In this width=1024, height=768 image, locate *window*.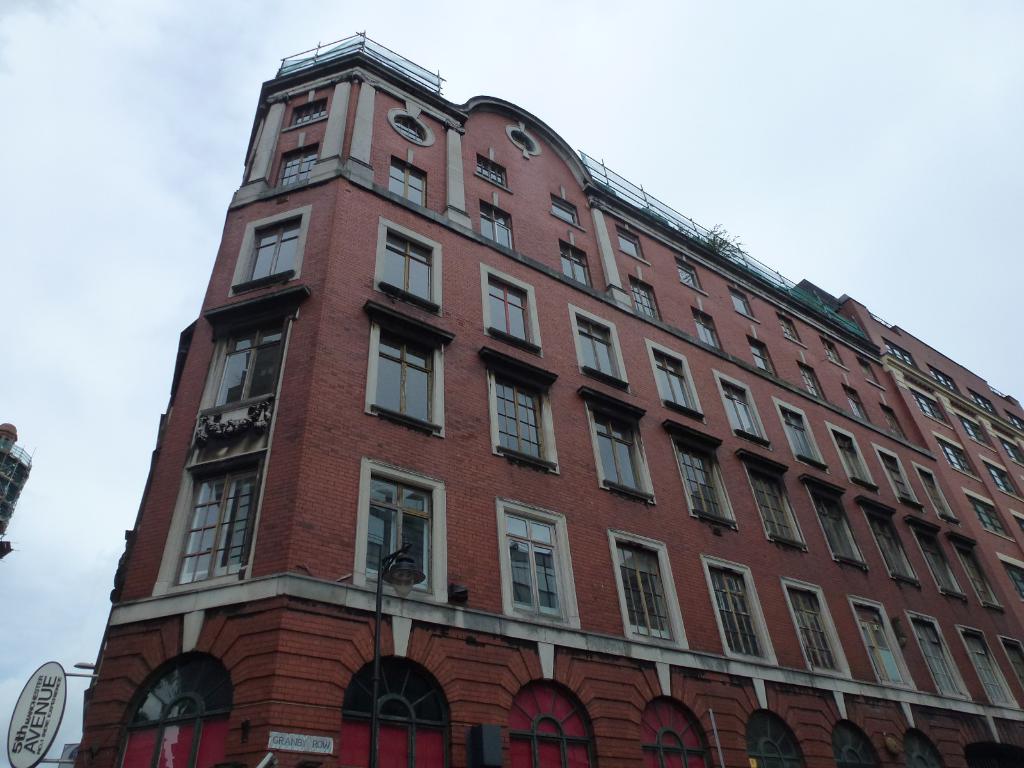
Bounding box: {"x1": 183, "y1": 291, "x2": 303, "y2": 454}.
